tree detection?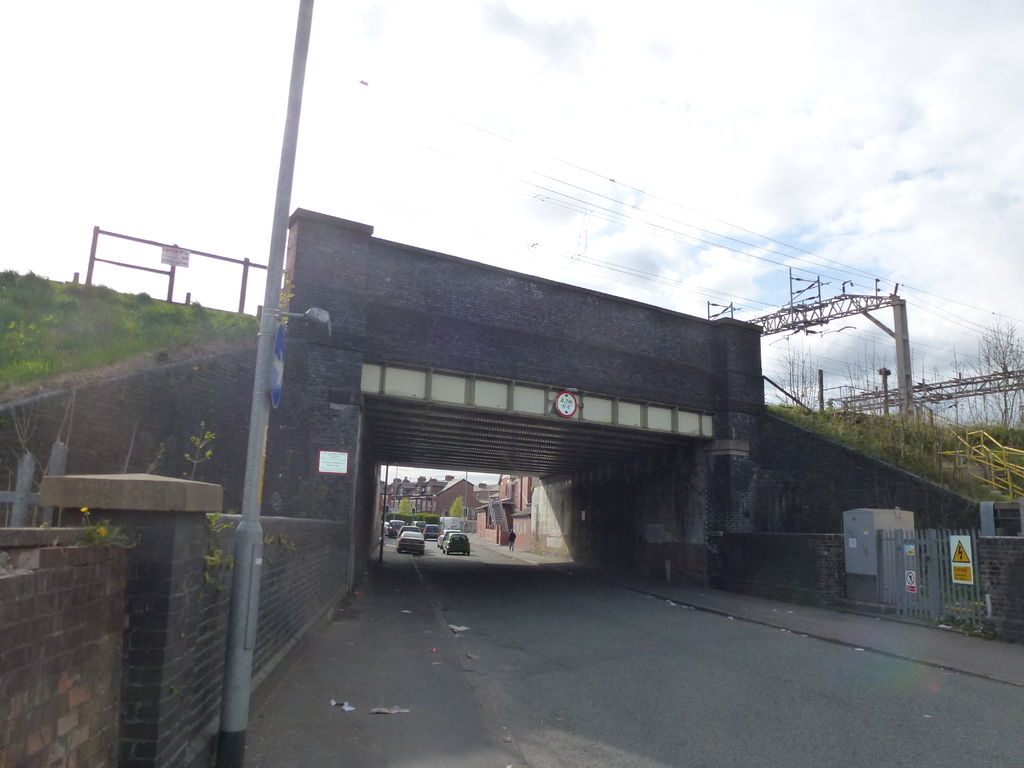
(964, 323, 1023, 422)
